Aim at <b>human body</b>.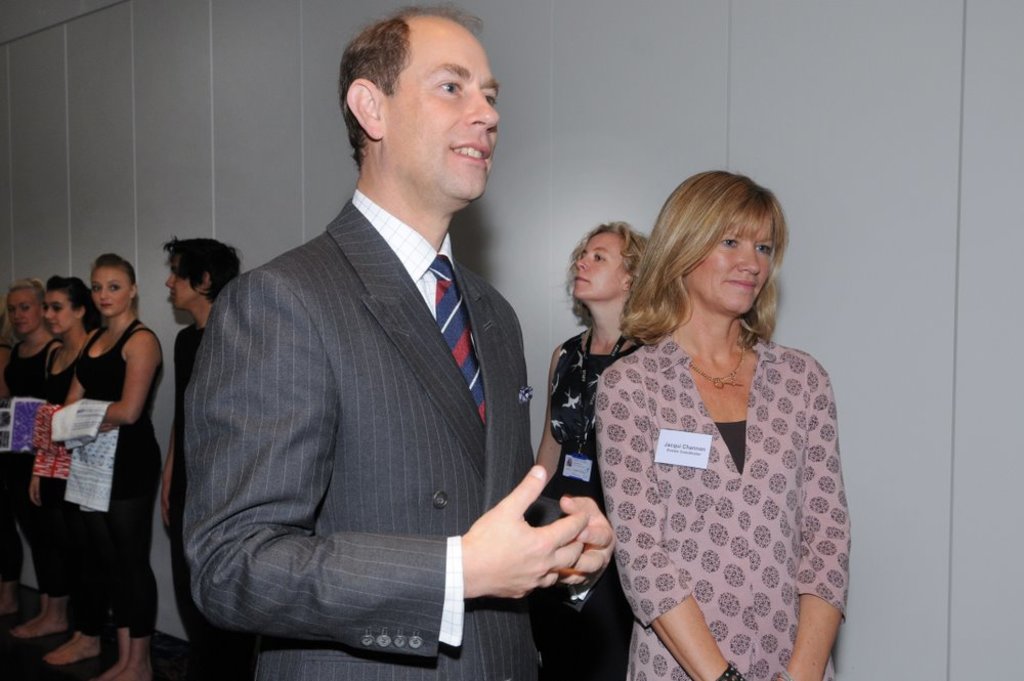
Aimed at pyautogui.locateOnScreen(3, 284, 56, 642).
